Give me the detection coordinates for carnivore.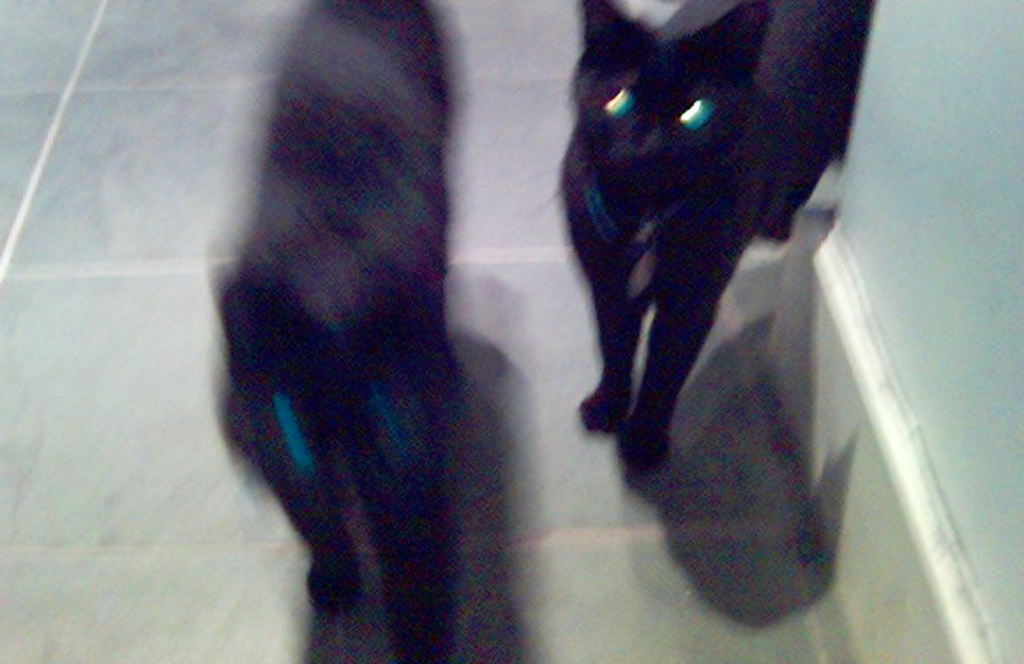
(x1=530, y1=14, x2=872, y2=486).
